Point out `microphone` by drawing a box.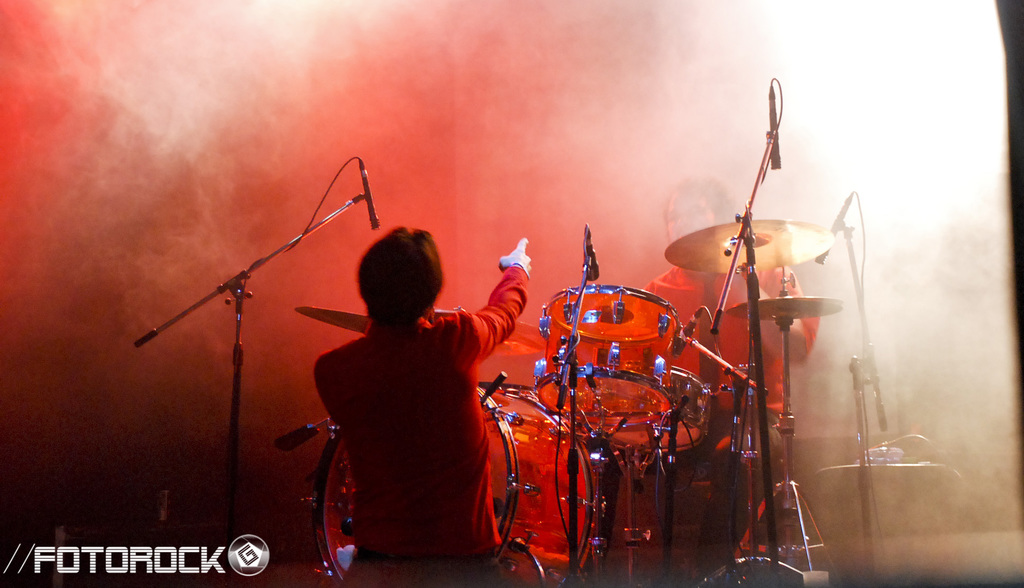
<box>585,224,600,279</box>.
